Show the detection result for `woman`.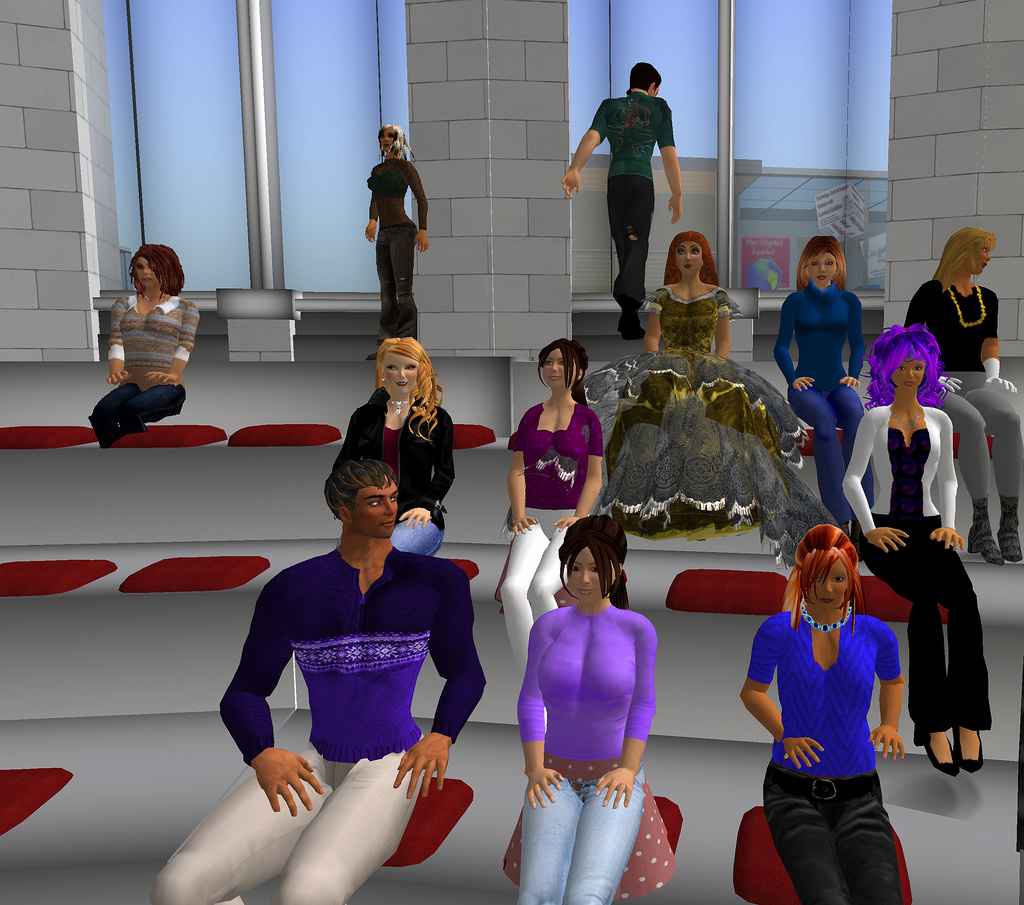
x1=775 y1=232 x2=871 y2=526.
